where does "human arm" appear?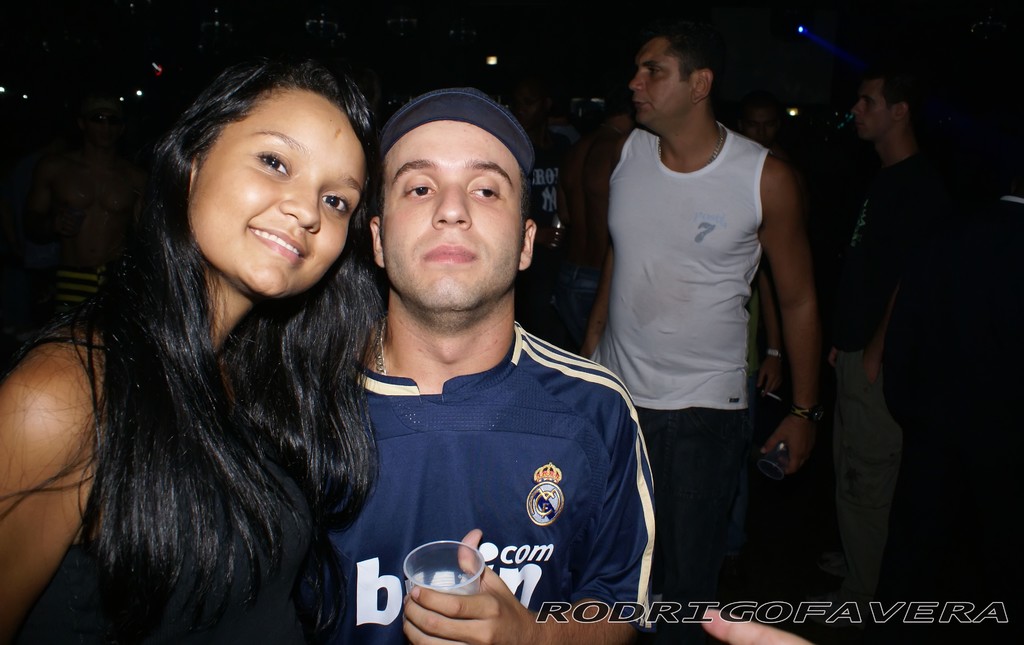
Appears at detection(0, 333, 118, 644).
